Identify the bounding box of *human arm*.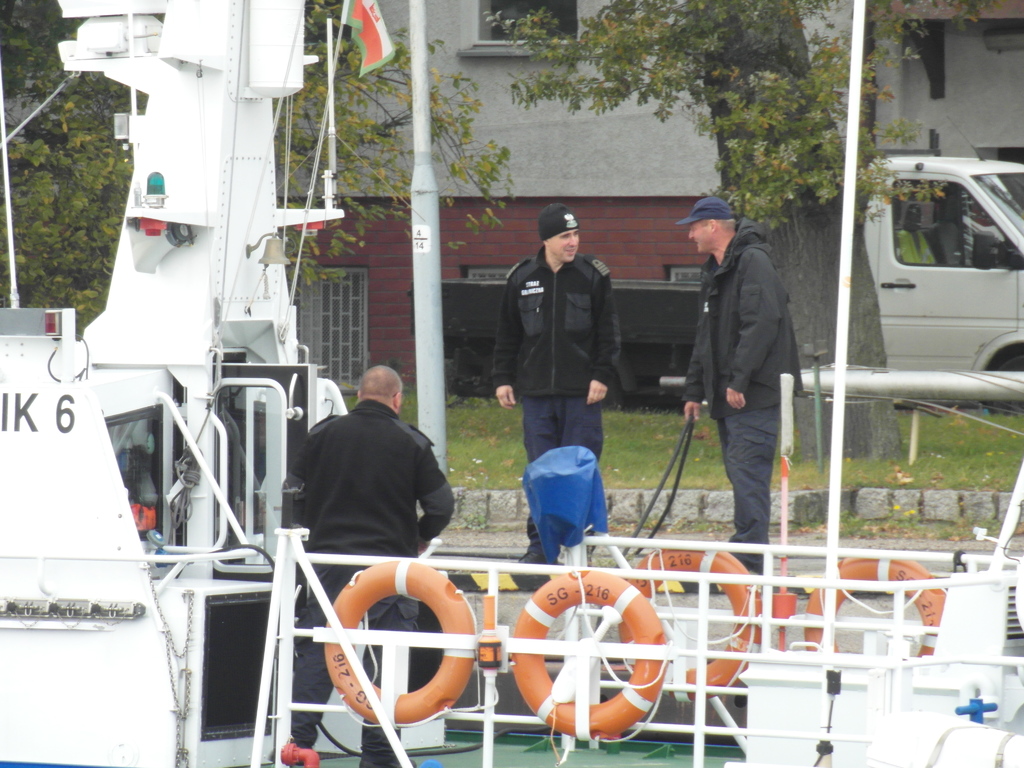
(left=723, top=247, right=778, bottom=404).
